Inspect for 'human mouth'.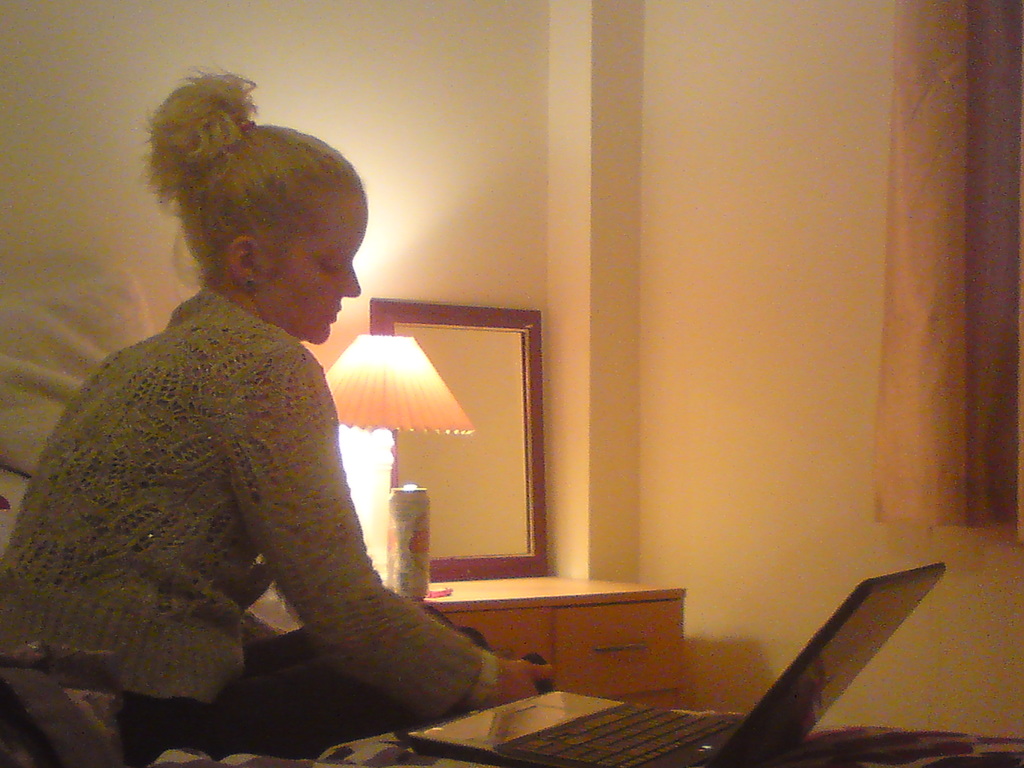
Inspection: bbox=(327, 299, 343, 321).
